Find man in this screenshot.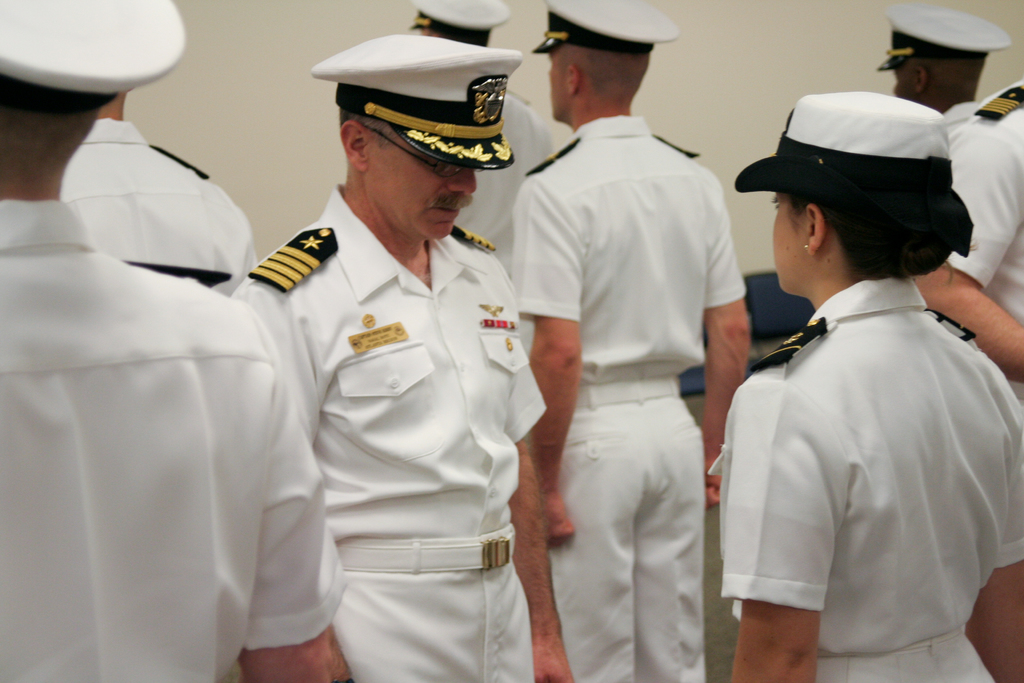
The bounding box for man is {"left": 513, "top": 0, "right": 751, "bottom": 682}.
